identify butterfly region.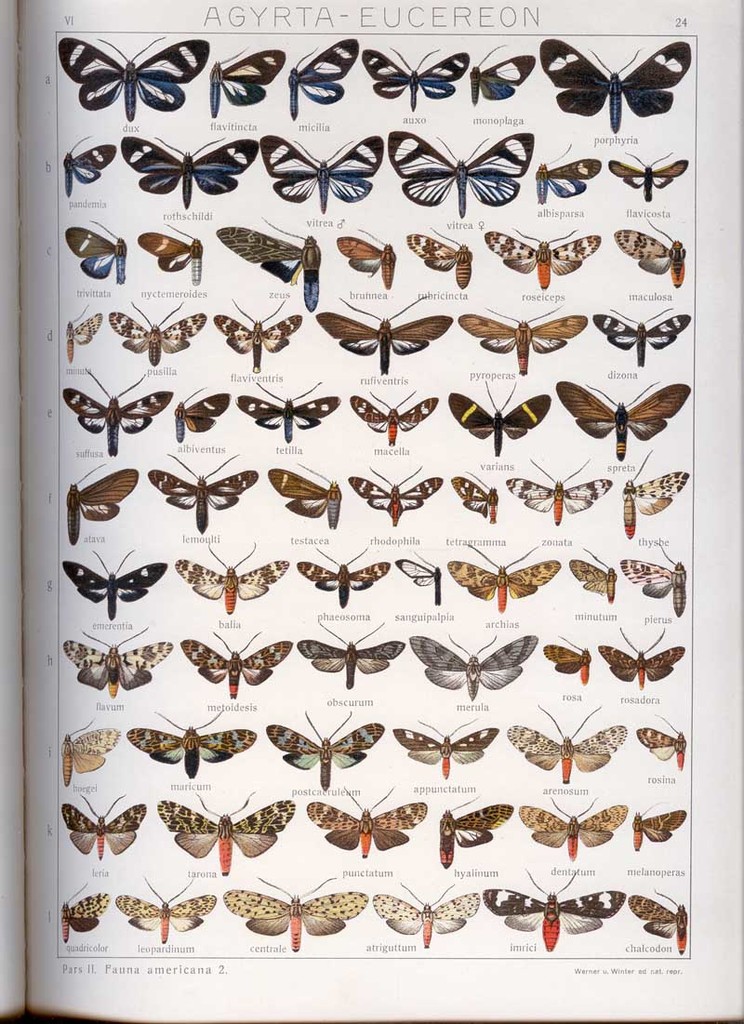
Region: [524, 137, 601, 214].
